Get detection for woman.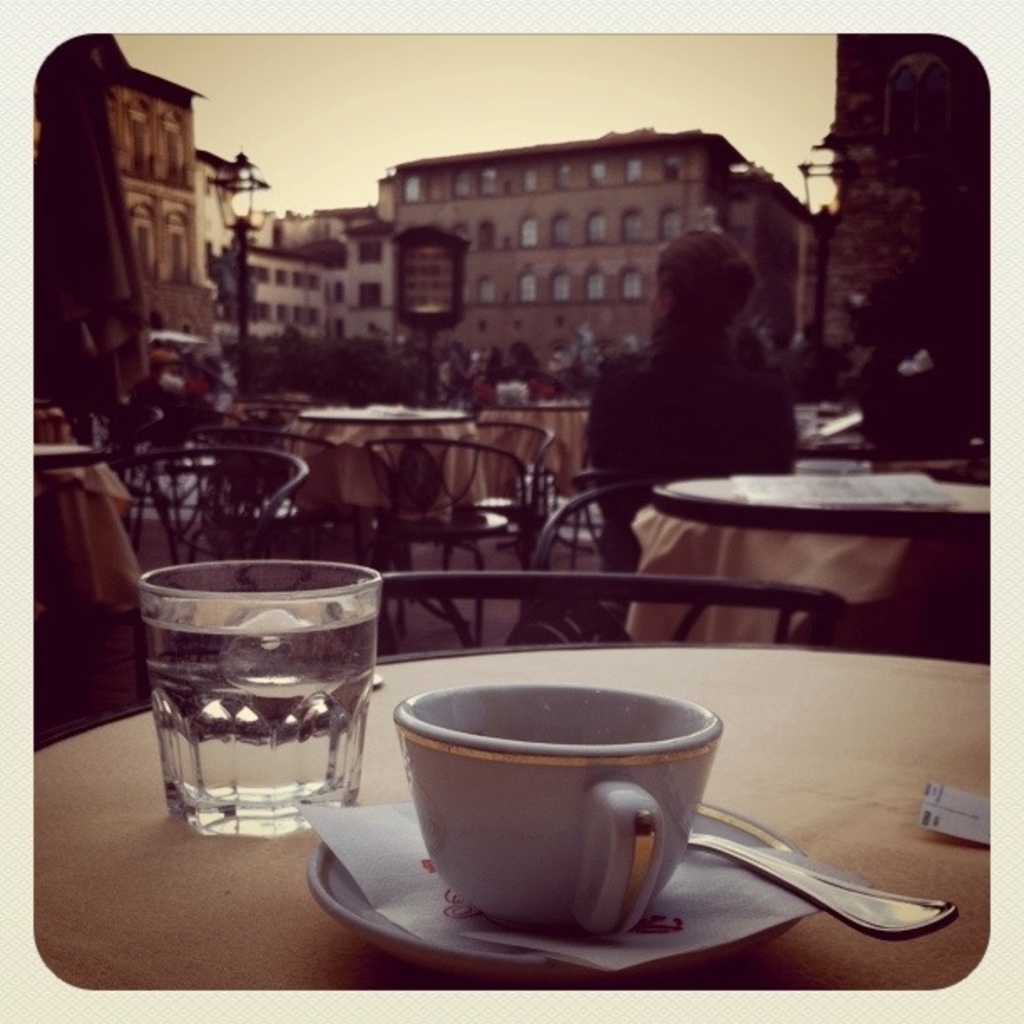
Detection: [584, 224, 806, 576].
